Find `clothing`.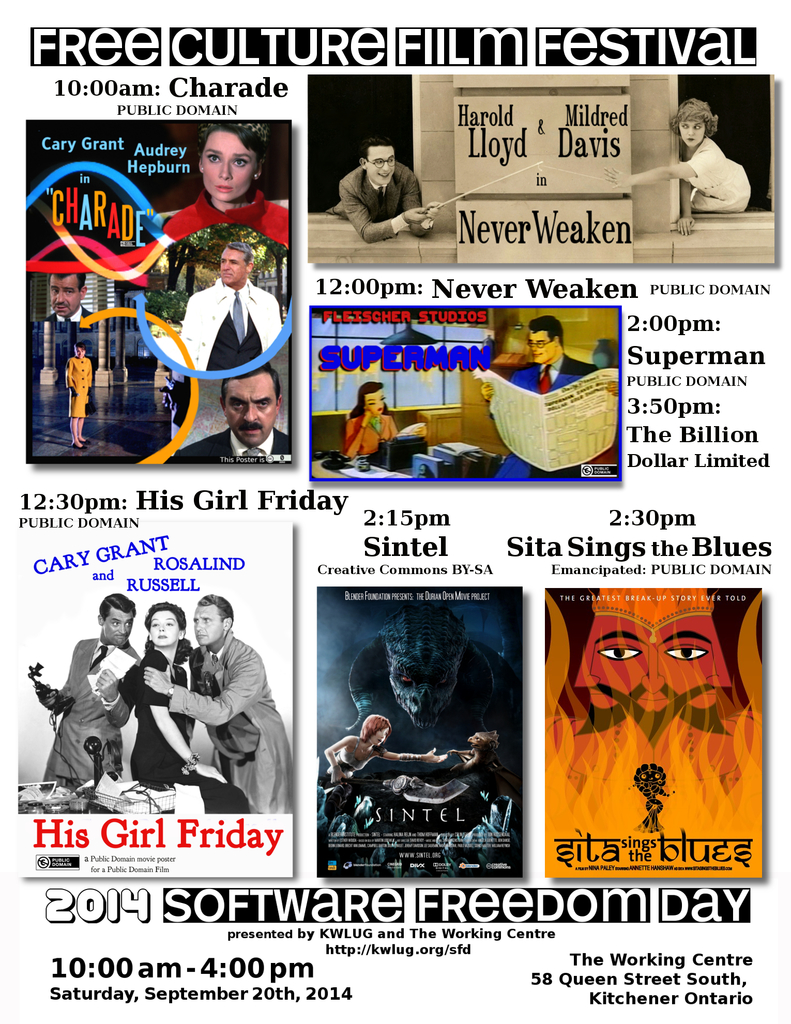
region(168, 628, 294, 814).
